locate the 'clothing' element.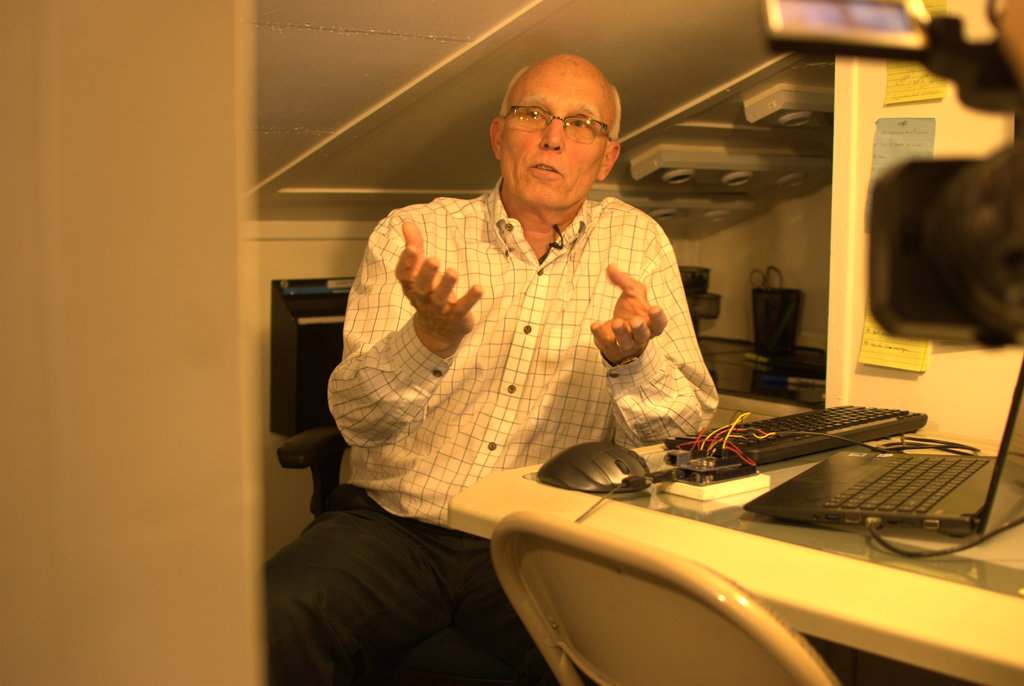
Element bbox: bbox(266, 177, 717, 685).
